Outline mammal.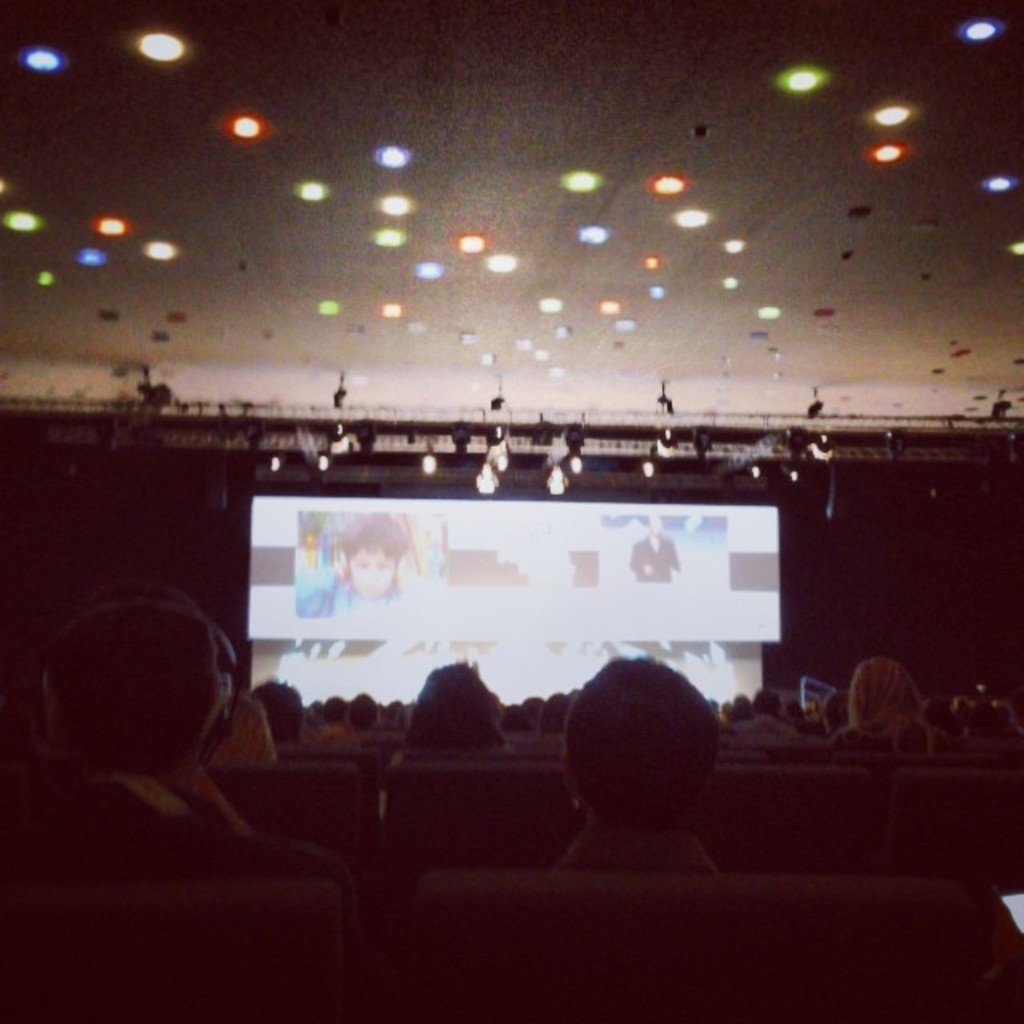
Outline: 835:653:955:752.
